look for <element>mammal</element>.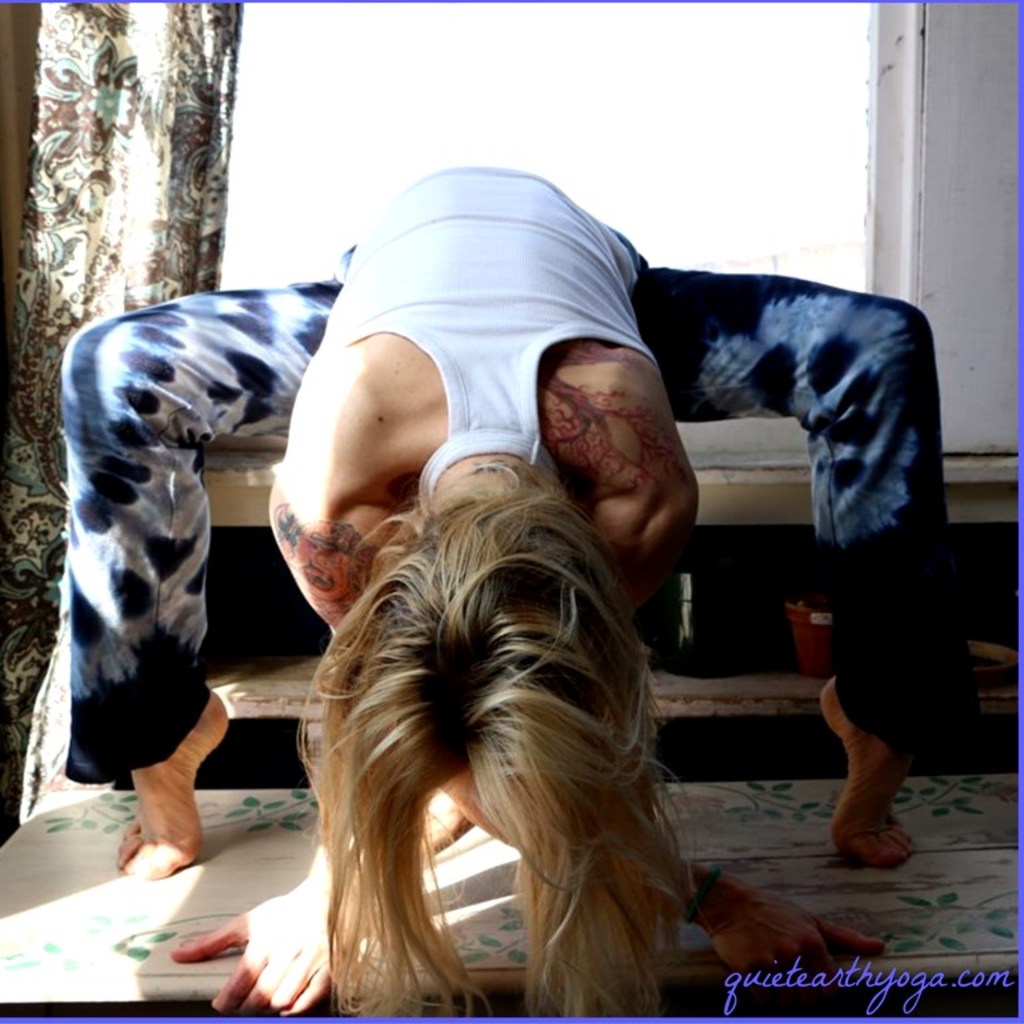
Found: region(85, 203, 992, 985).
